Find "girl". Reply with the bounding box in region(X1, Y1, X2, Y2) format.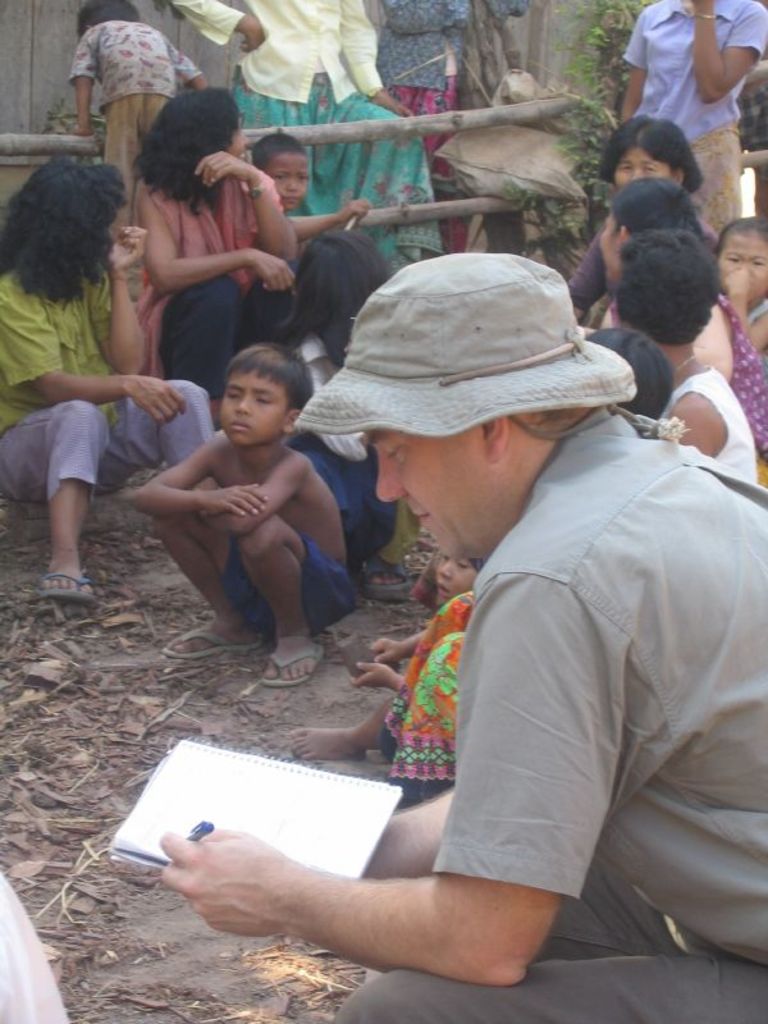
region(68, 0, 202, 227).
